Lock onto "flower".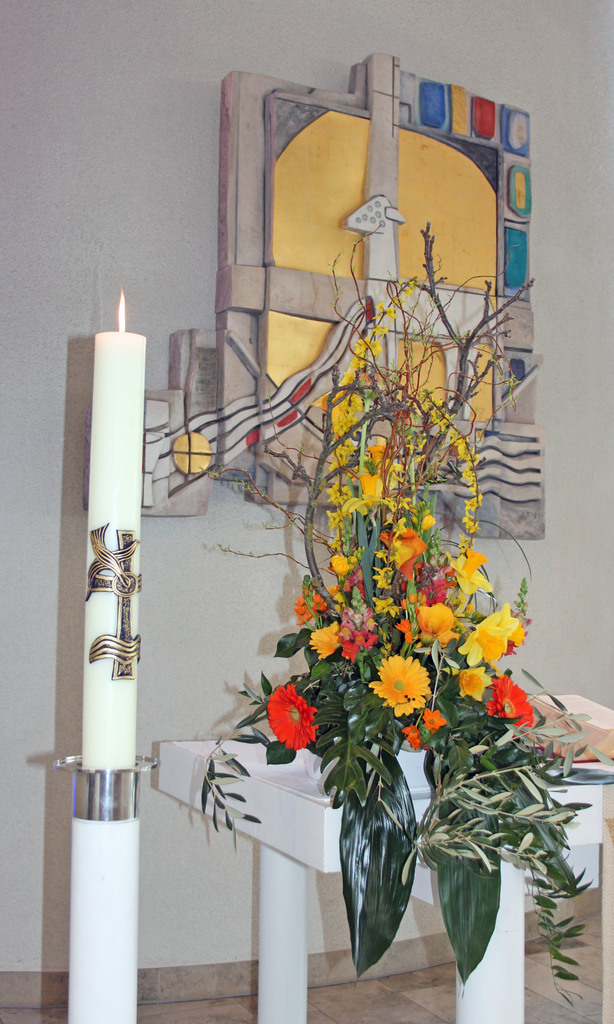
Locked: l=420, t=707, r=447, b=726.
